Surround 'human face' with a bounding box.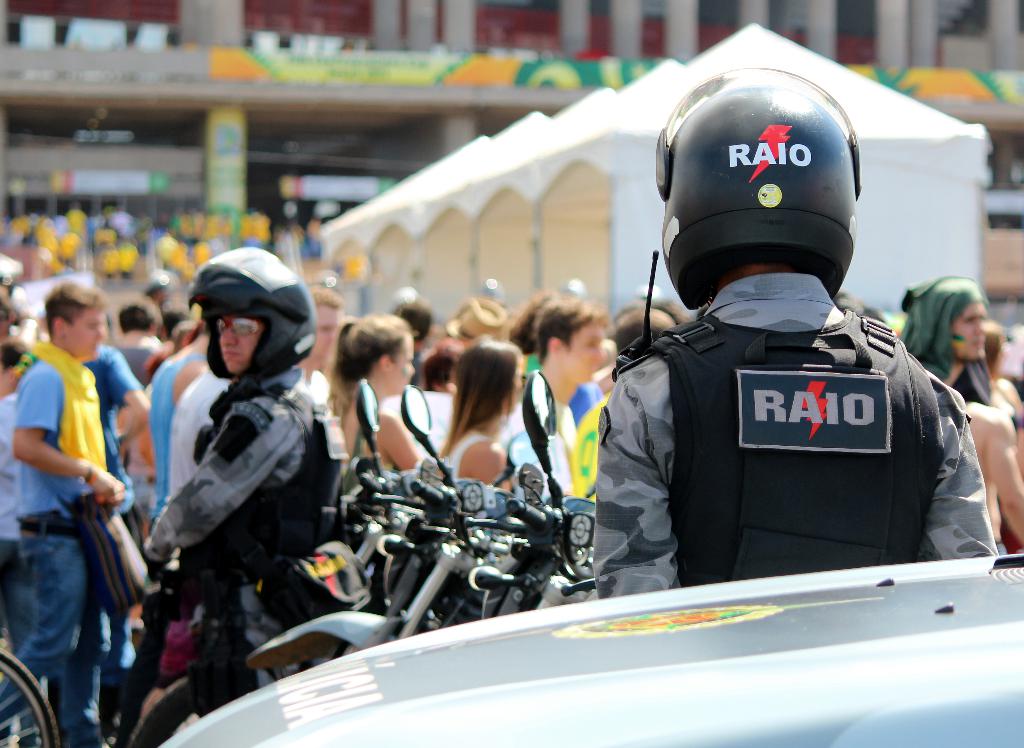
locate(556, 320, 605, 389).
